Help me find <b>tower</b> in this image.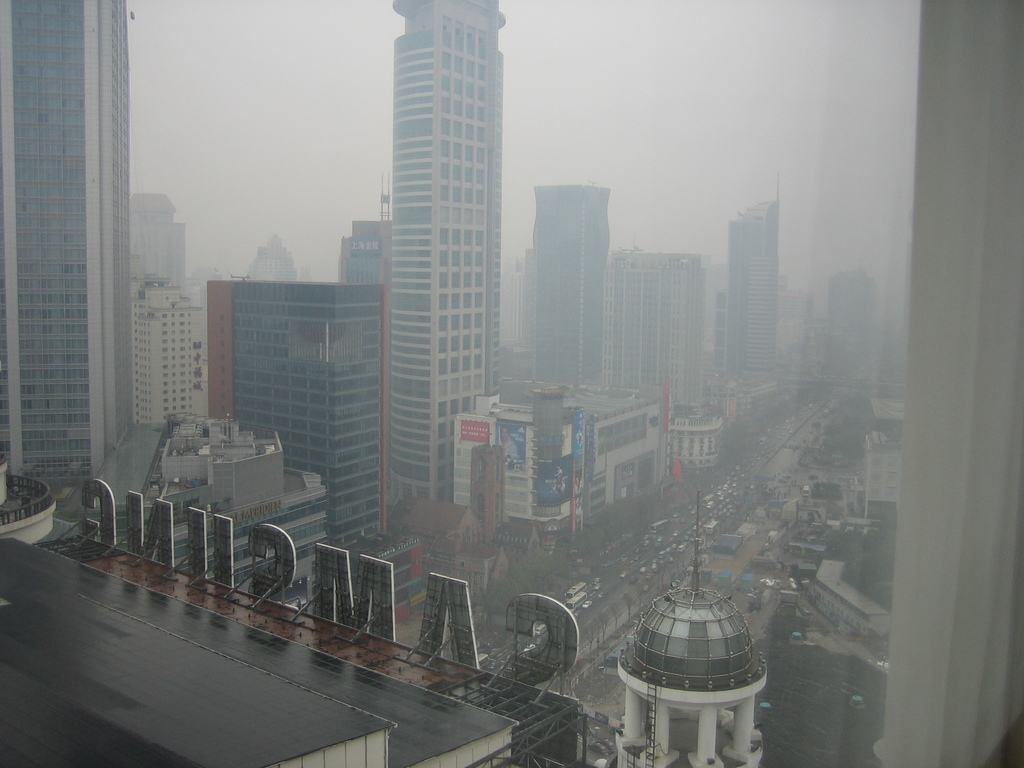
Found it: {"x1": 819, "y1": 273, "x2": 881, "y2": 385}.
